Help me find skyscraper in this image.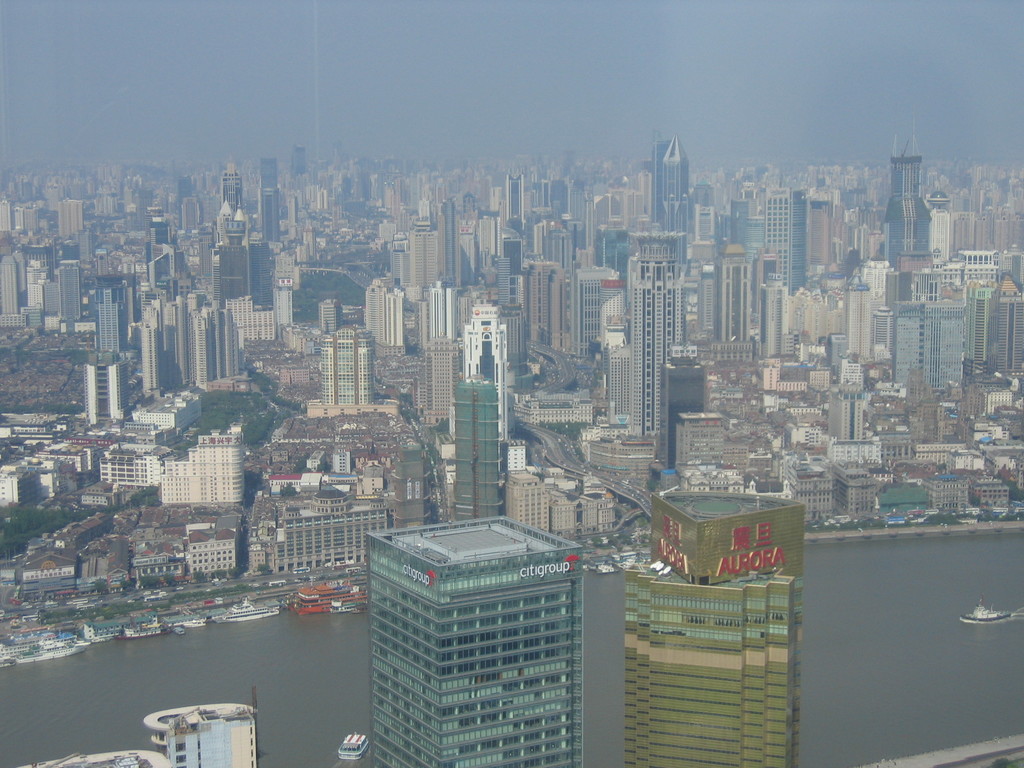
Found it: [416, 275, 462, 340].
